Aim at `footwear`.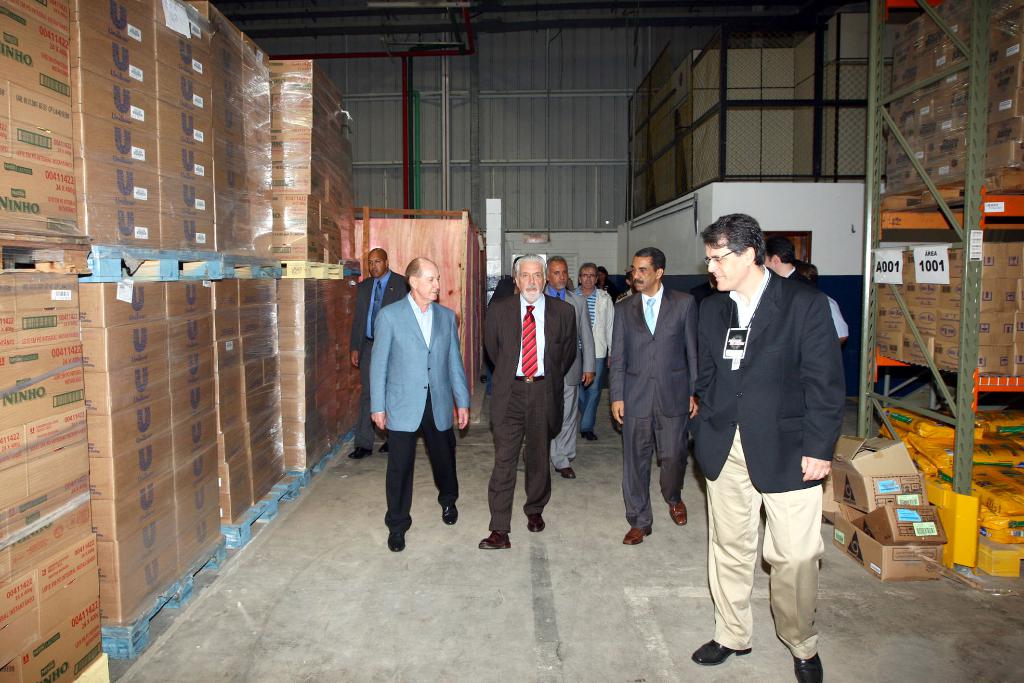
Aimed at box(668, 498, 689, 528).
